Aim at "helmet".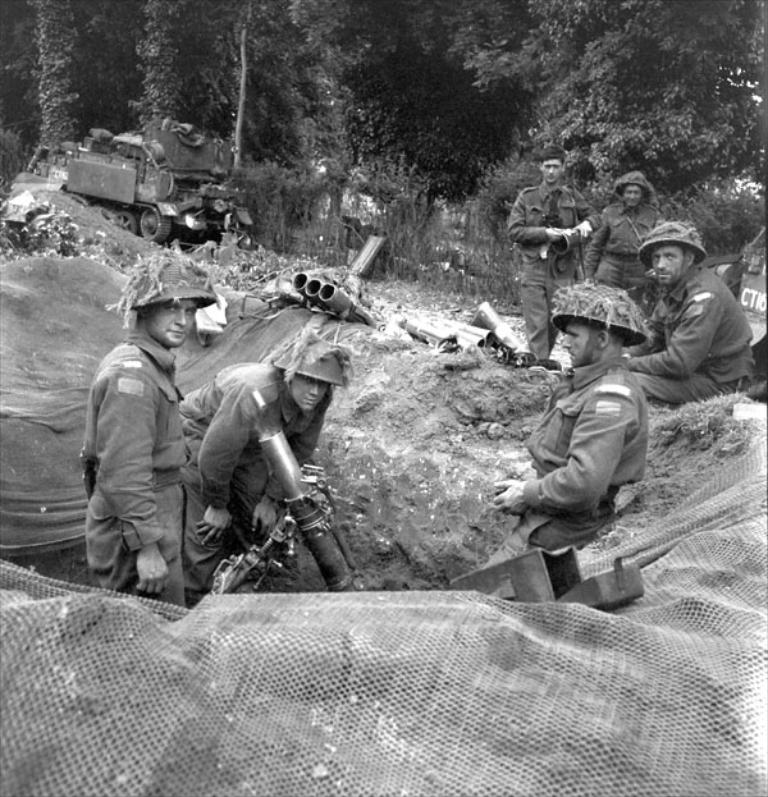
Aimed at x1=617, y1=173, x2=655, y2=194.
